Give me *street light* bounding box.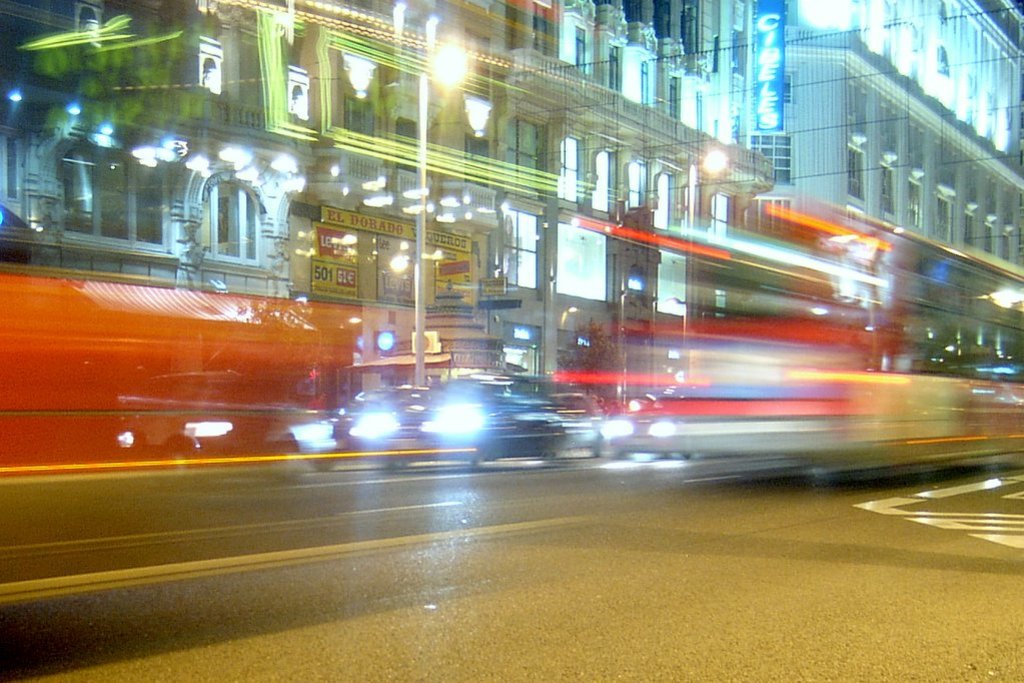
410 44 469 389.
